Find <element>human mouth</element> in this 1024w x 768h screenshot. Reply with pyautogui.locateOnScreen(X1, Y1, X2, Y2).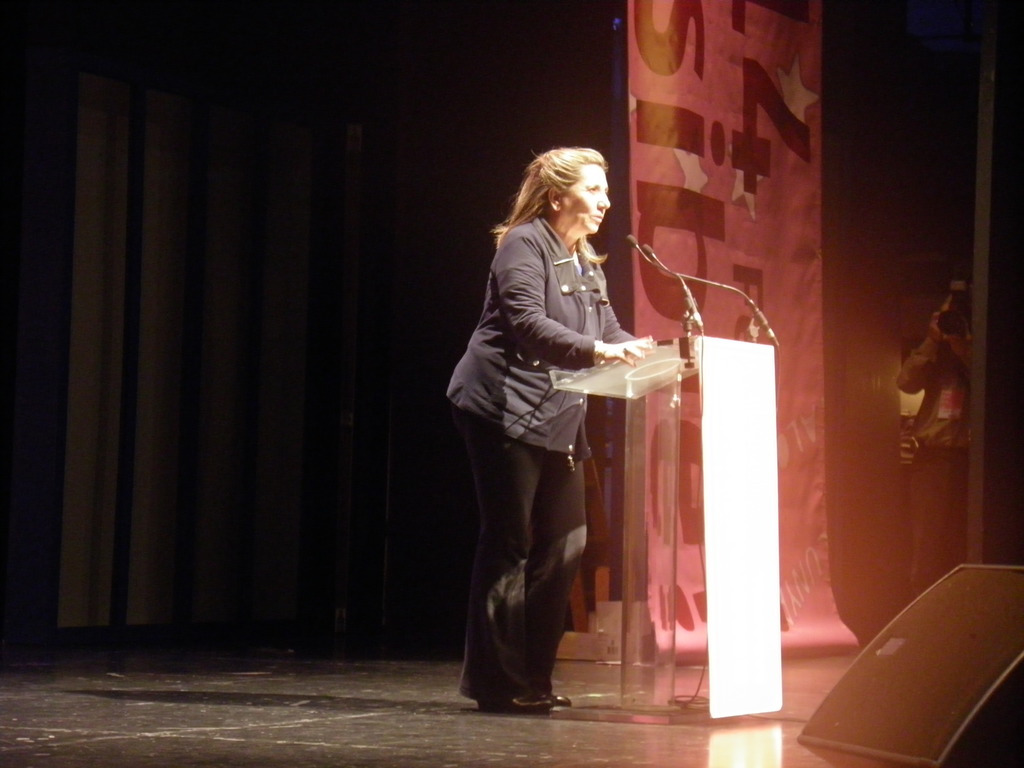
pyautogui.locateOnScreen(593, 216, 601, 221).
